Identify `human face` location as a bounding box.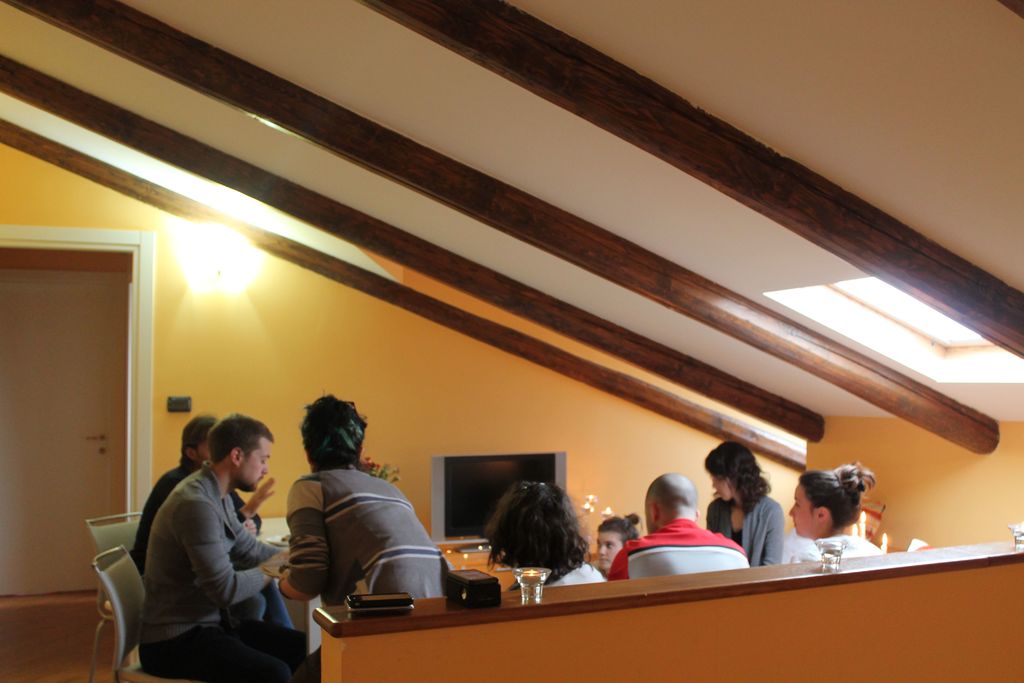
locate(241, 437, 268, 494).
